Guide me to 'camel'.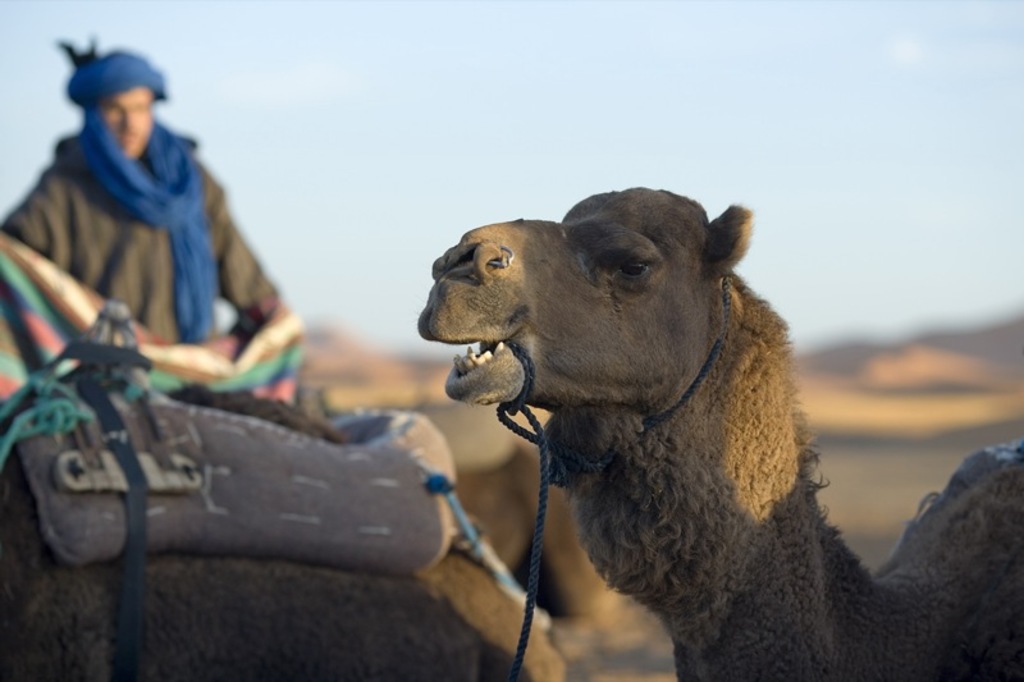
Guidance: <bbox>417, 186, 1023, 681</bbox>.
